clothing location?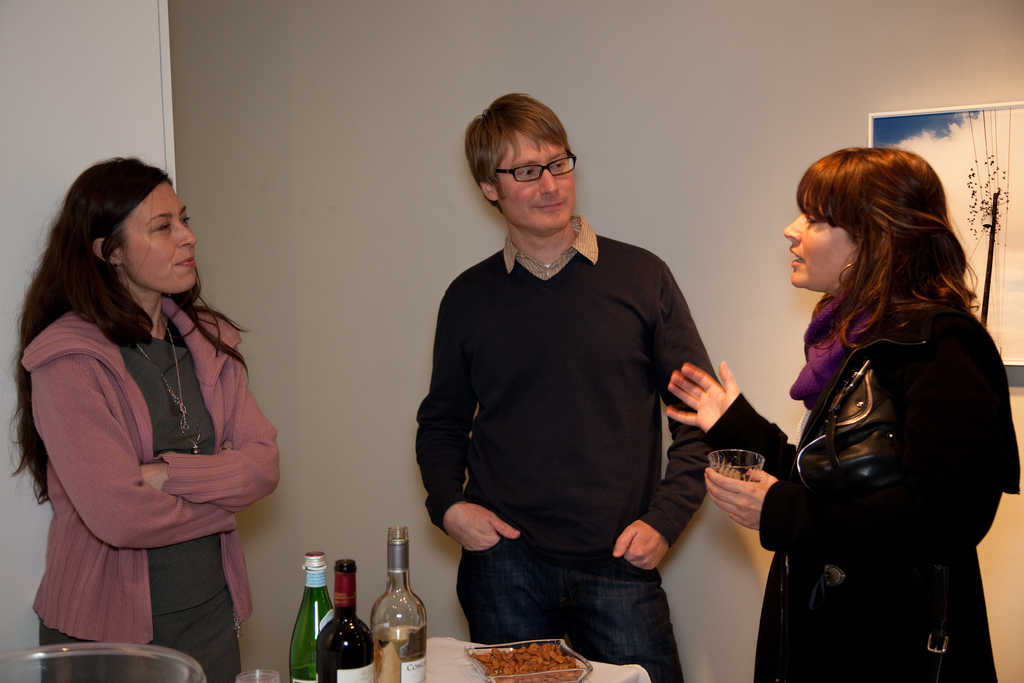
l=19, t=296, r=277, b=682
